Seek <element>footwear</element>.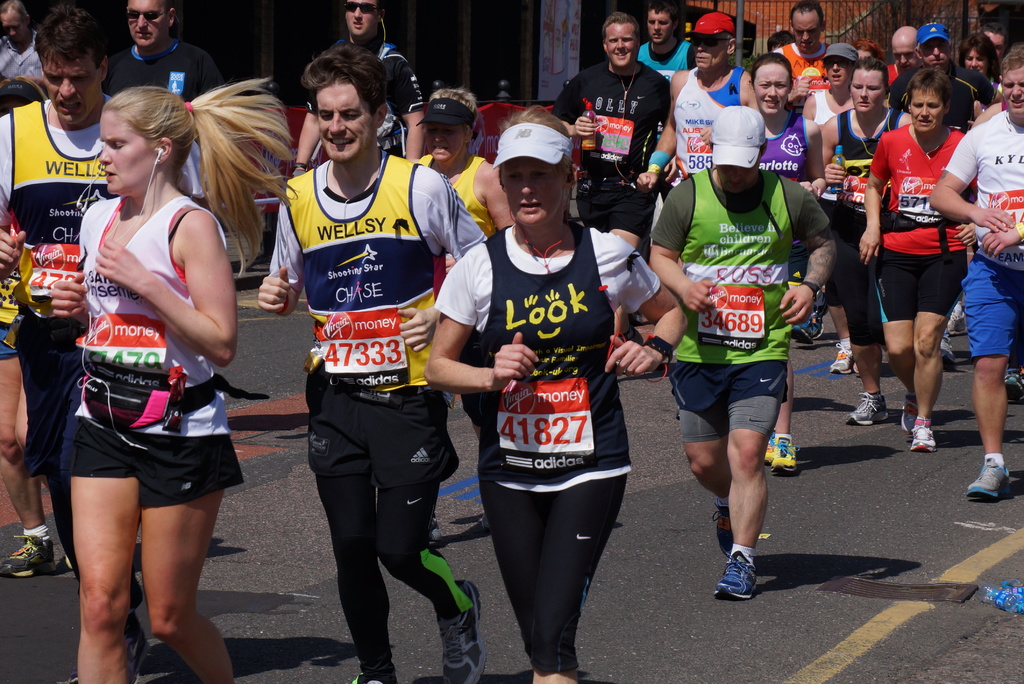
[481,511,492,533].
